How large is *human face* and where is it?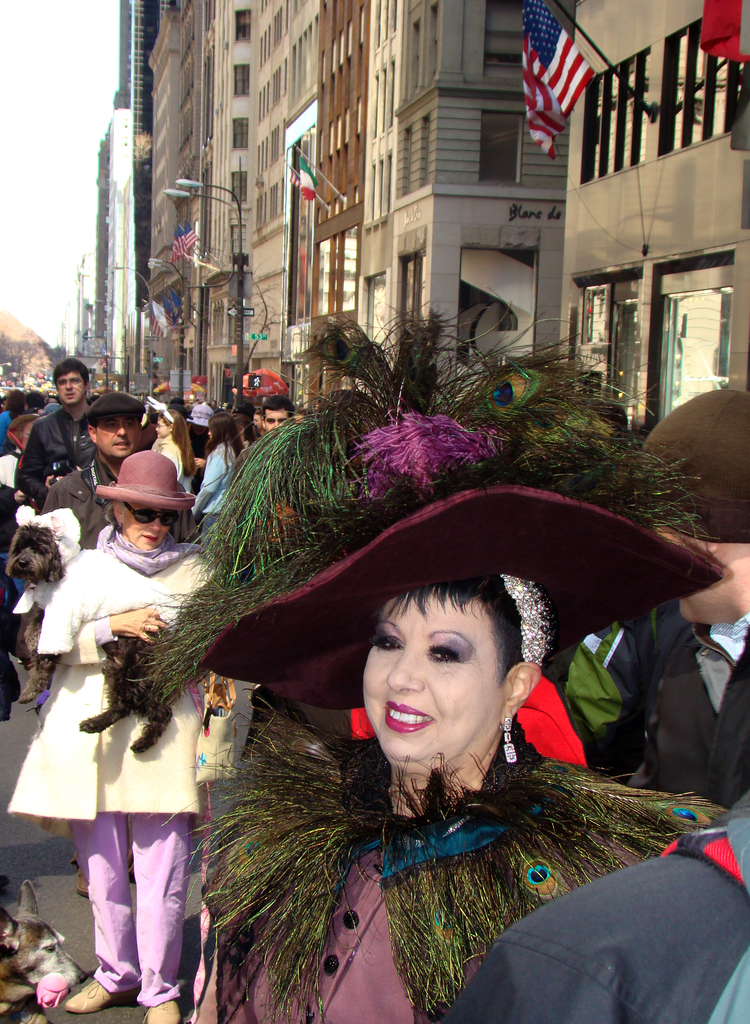
Bounding box: crop(266, 410, 291, 436).
